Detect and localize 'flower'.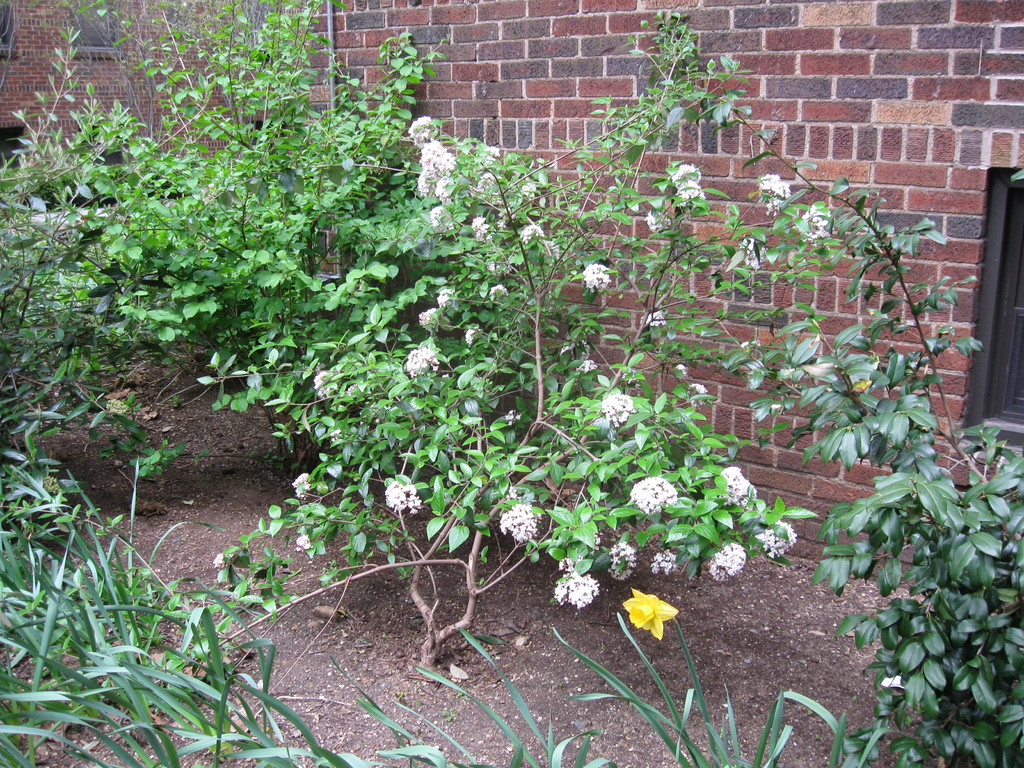
Localized at <box>639,305,668,329</box>.
